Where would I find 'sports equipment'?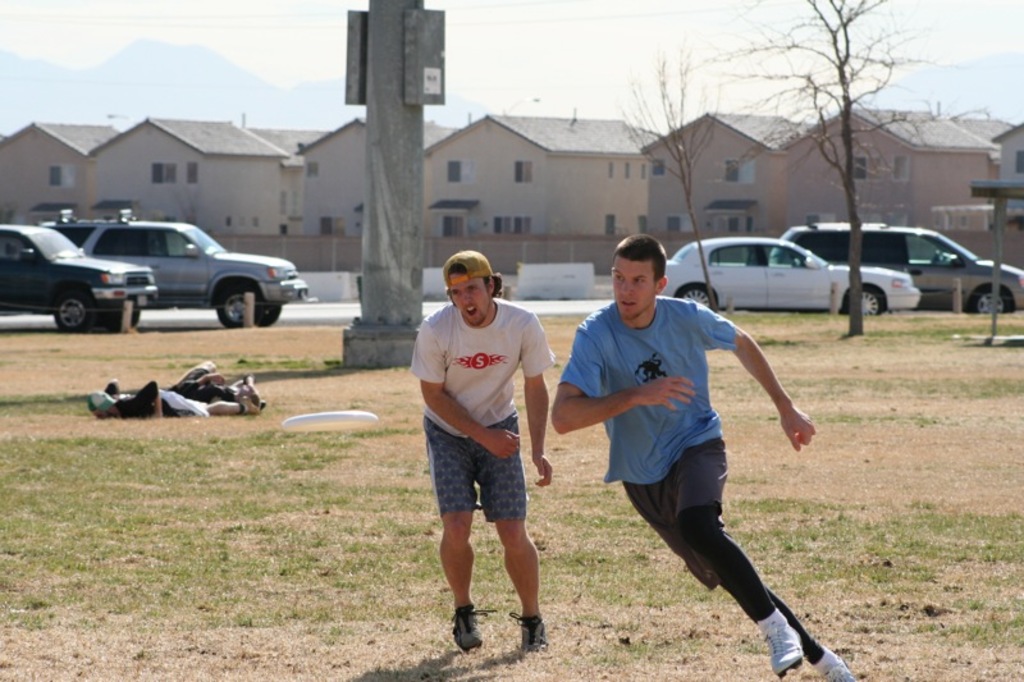
At rect(751, 607, 803, 678).
